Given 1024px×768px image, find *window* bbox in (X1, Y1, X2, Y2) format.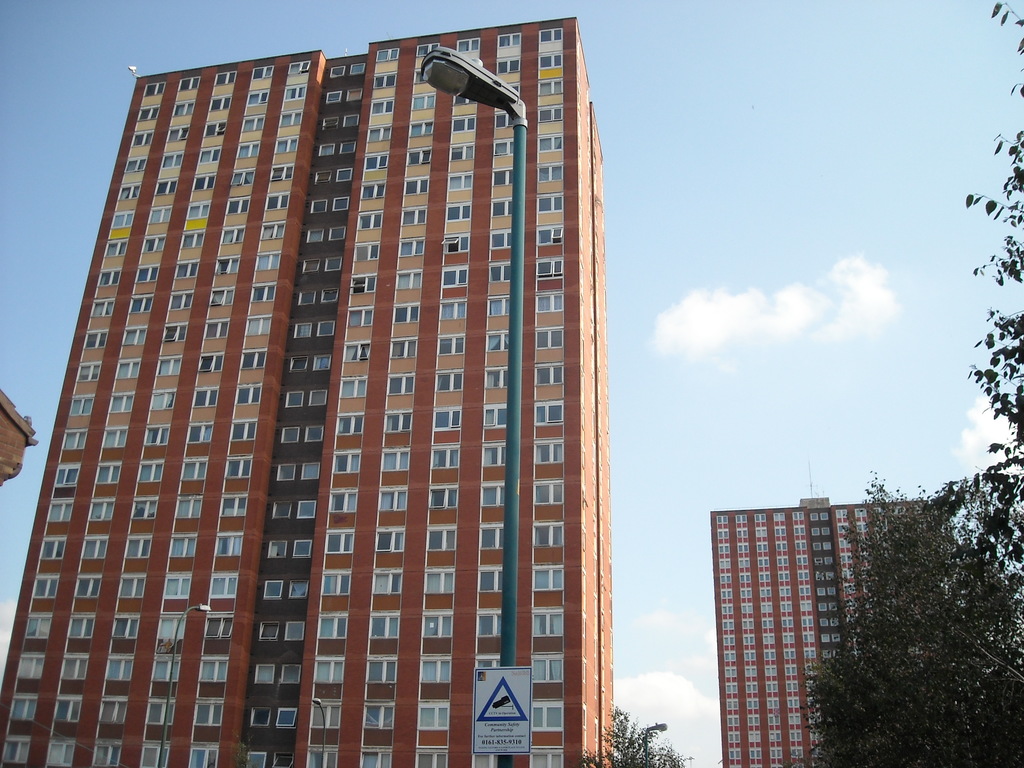
(51, 695, 81, 725).
